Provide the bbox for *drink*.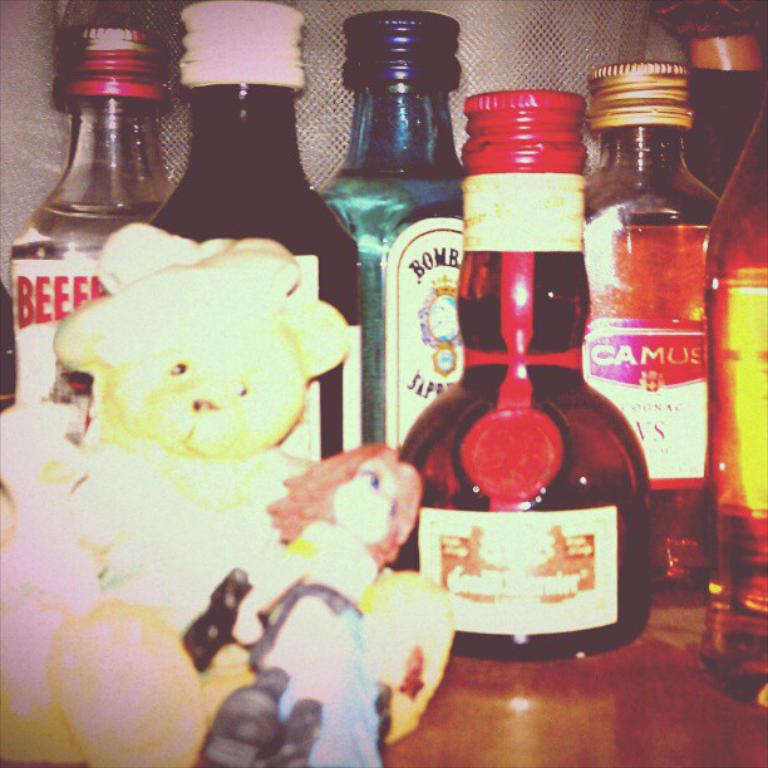
bbox=(708, 235, 767, 690).
